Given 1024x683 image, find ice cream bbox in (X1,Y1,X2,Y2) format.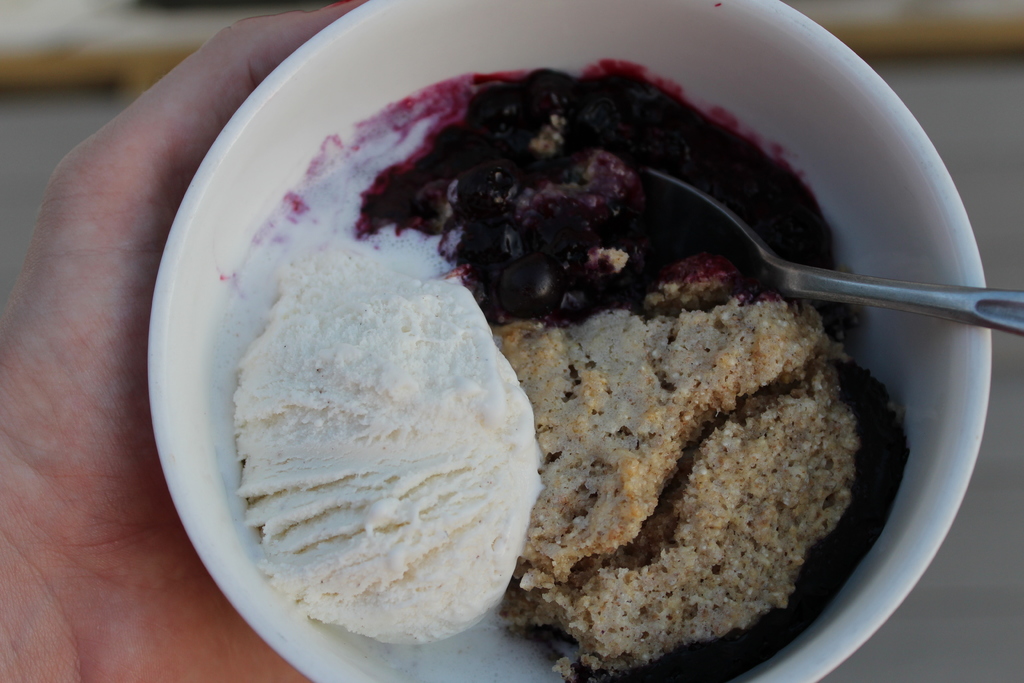
(225,67,911,682).
